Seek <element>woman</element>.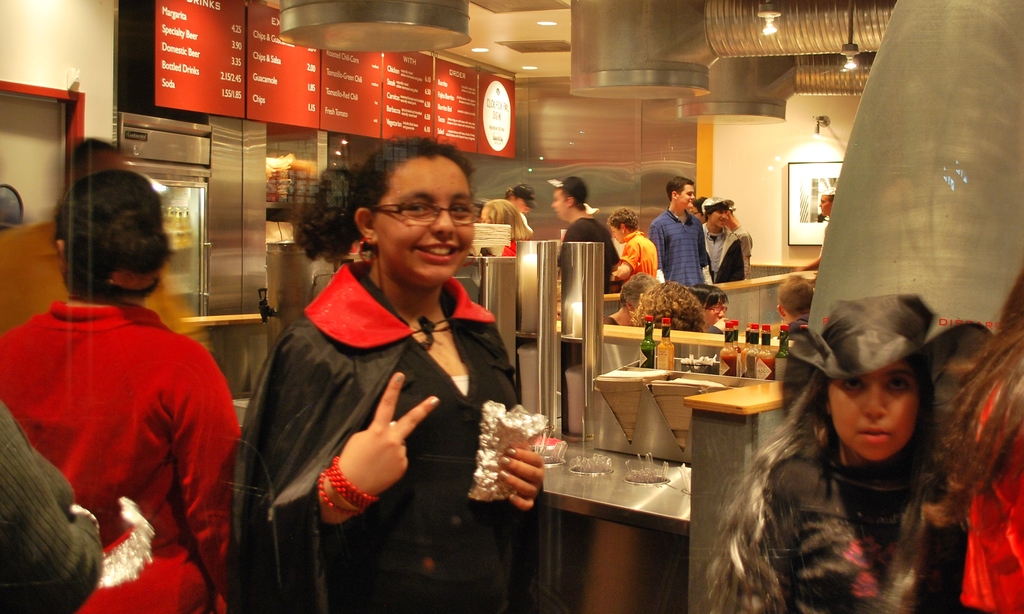
bbox(941, 267, 1023, 606).
